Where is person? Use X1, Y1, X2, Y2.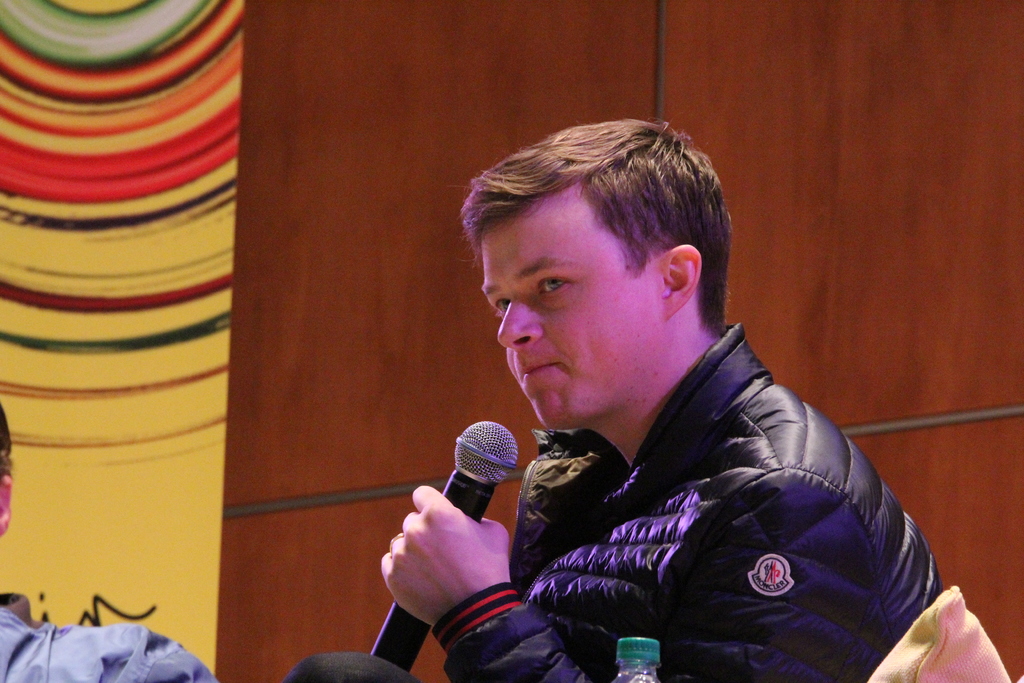
448, 158, 945, 682.
